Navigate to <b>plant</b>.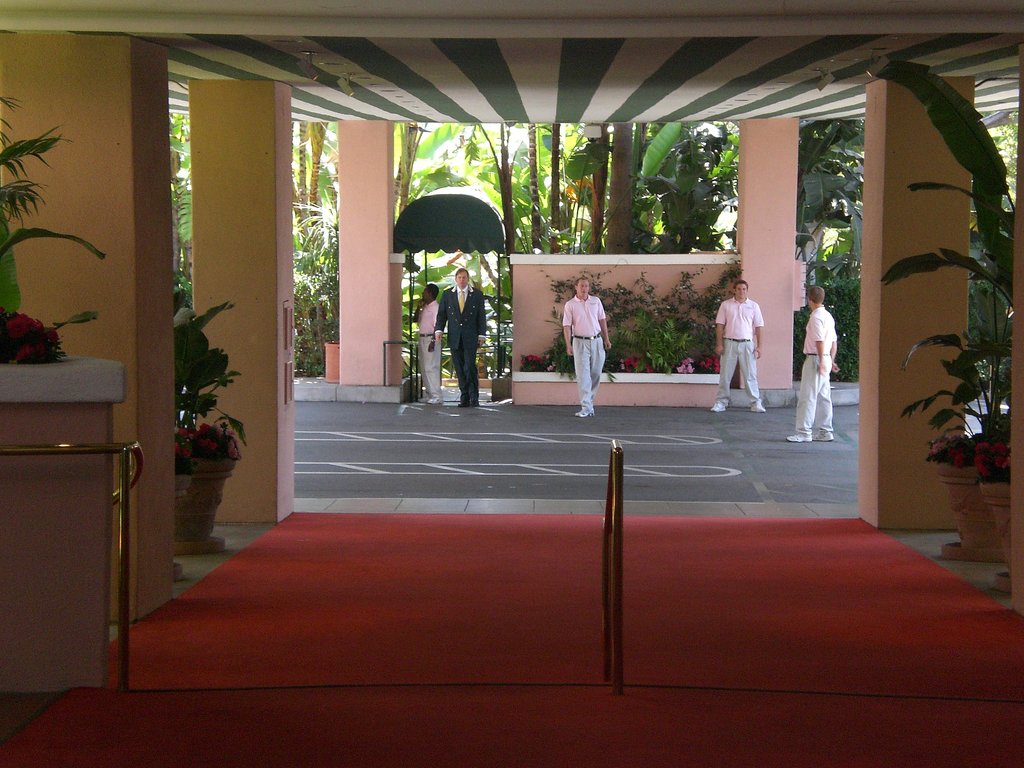
Navigation target: crop(0, 93, 111, 264).
